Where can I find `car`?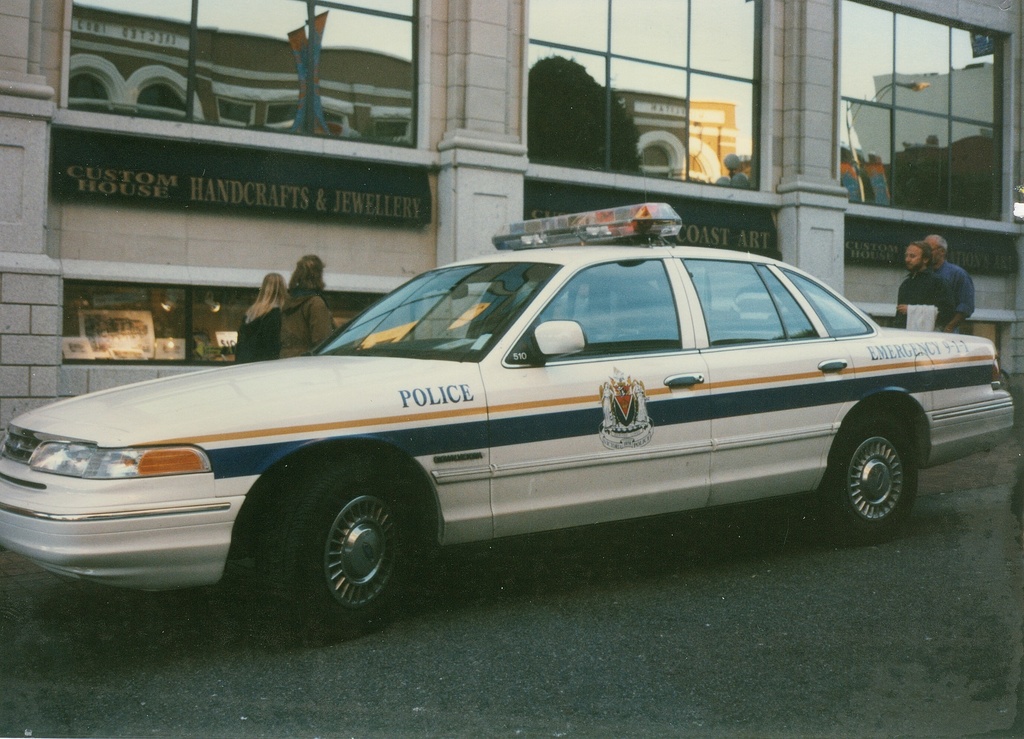
You can find it at box=[0, 197, 1017, 637].
